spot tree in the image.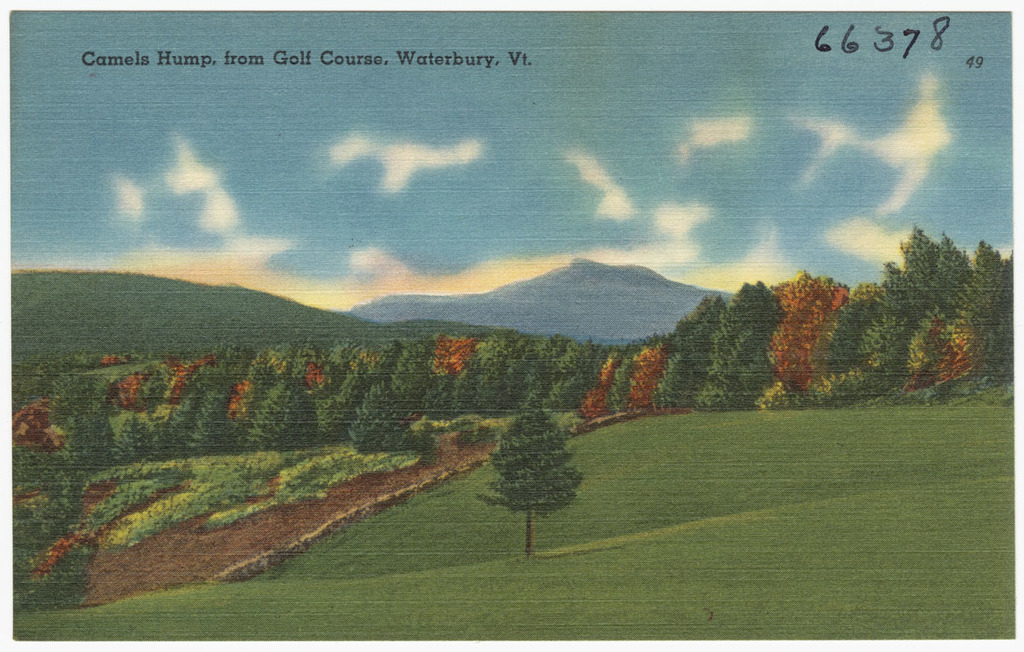
tree found at <region>602, 355, 647, 420</region>.
